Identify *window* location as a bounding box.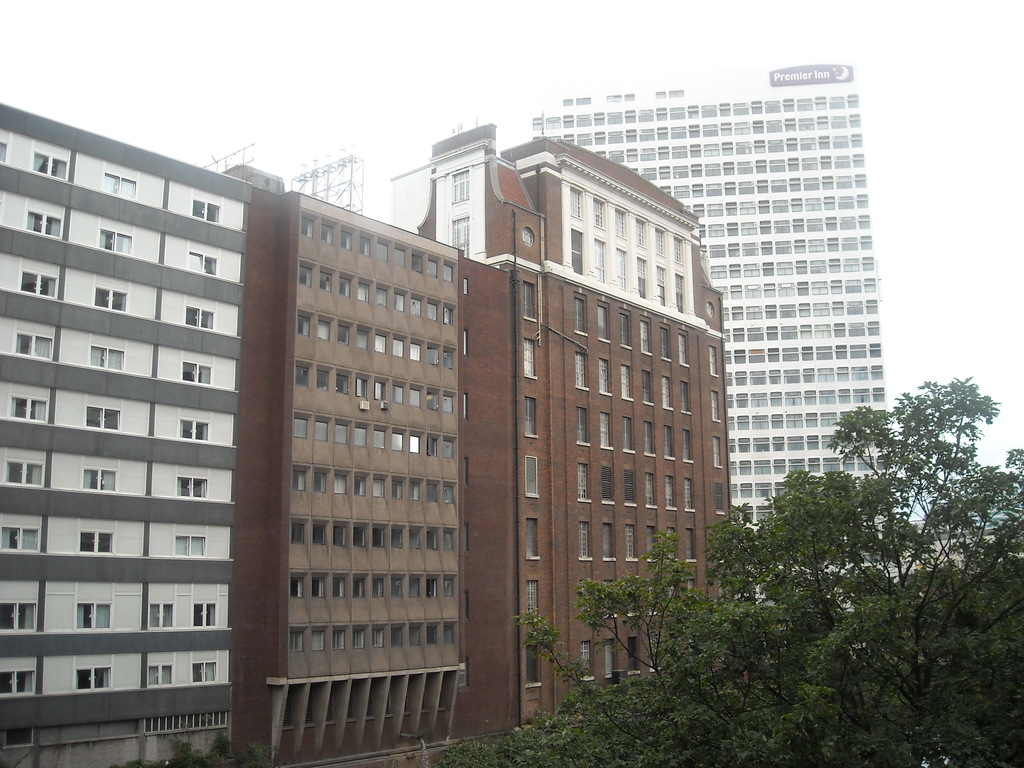
bbox=(698, 245, 705, 253).
